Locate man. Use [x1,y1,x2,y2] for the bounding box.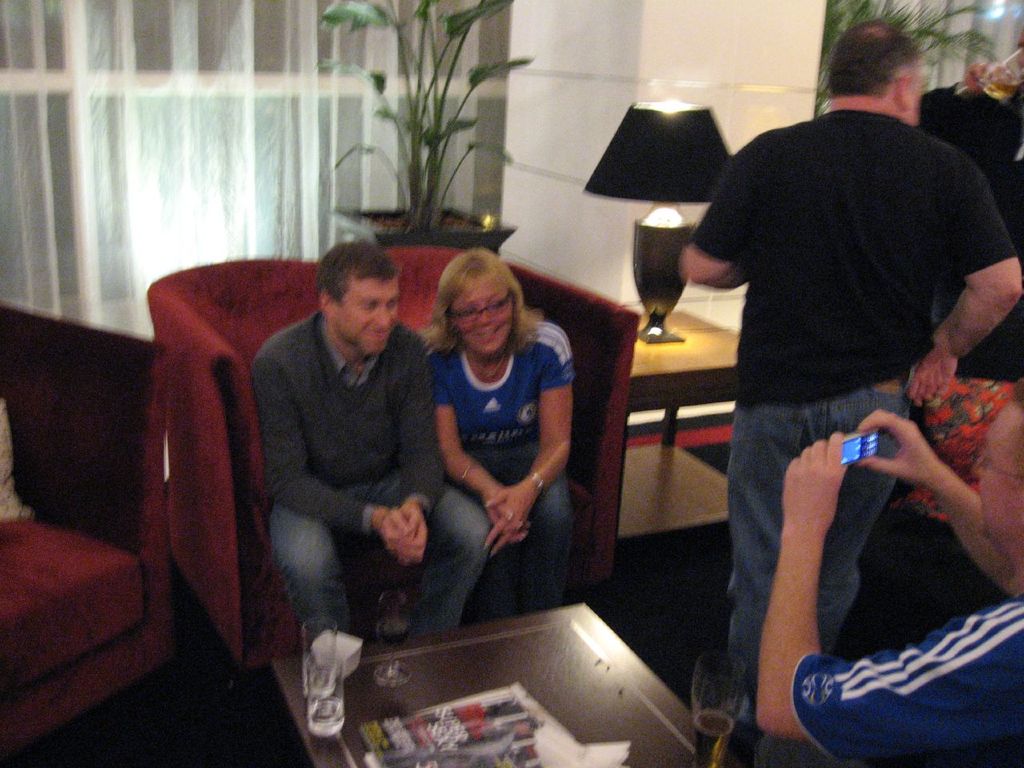
[754,378,1023,767].
